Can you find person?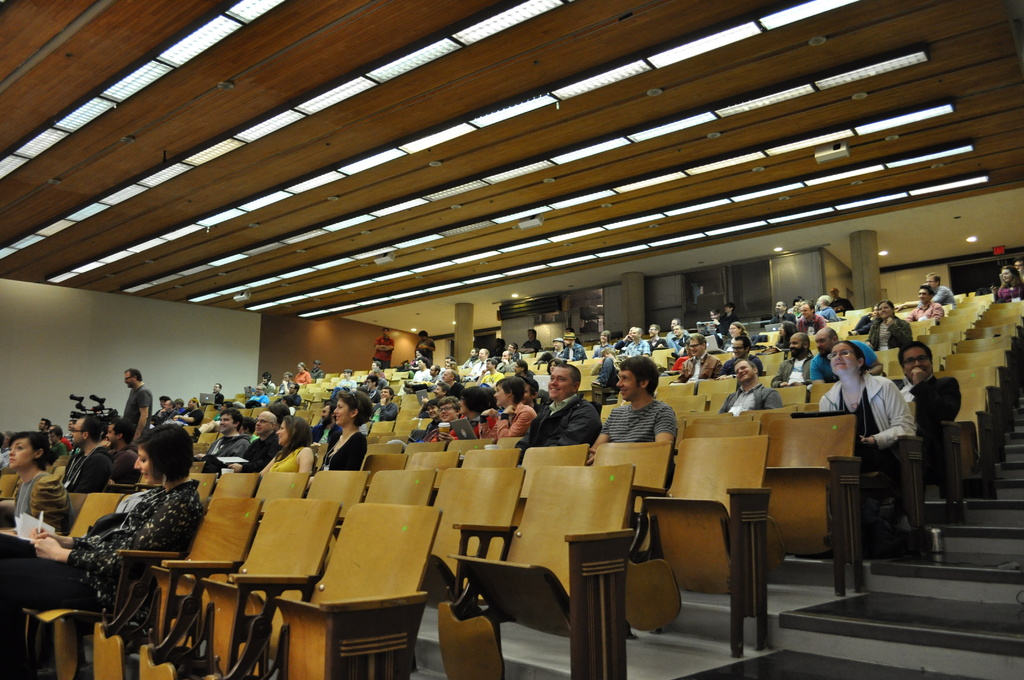
Yes, bounding box: [412, 357, 432, 384].
